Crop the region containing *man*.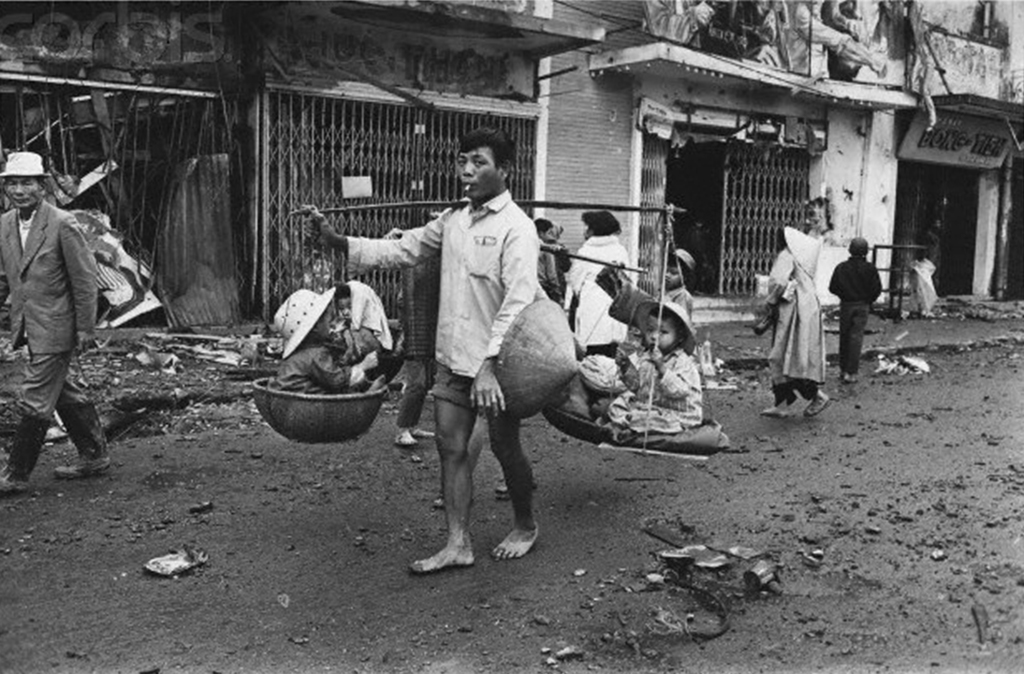
Crop region: x1=757, y1=224, x2=829, y2=421.
